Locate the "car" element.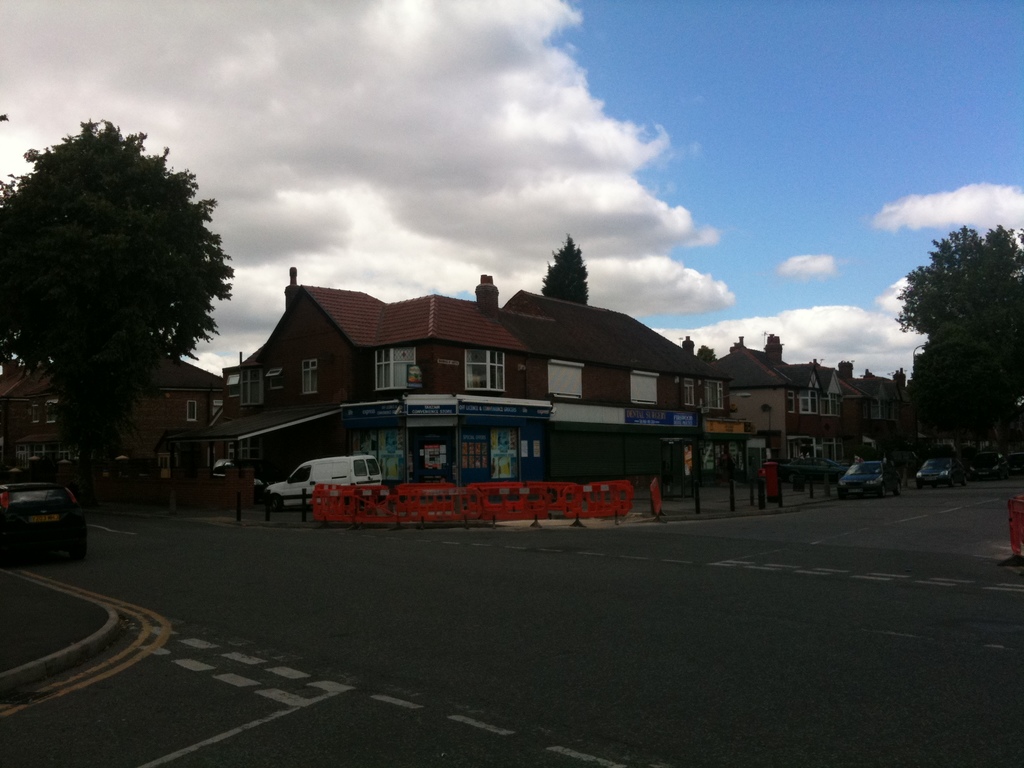
Element bbox: bbox(834, 454, 904, 500).
